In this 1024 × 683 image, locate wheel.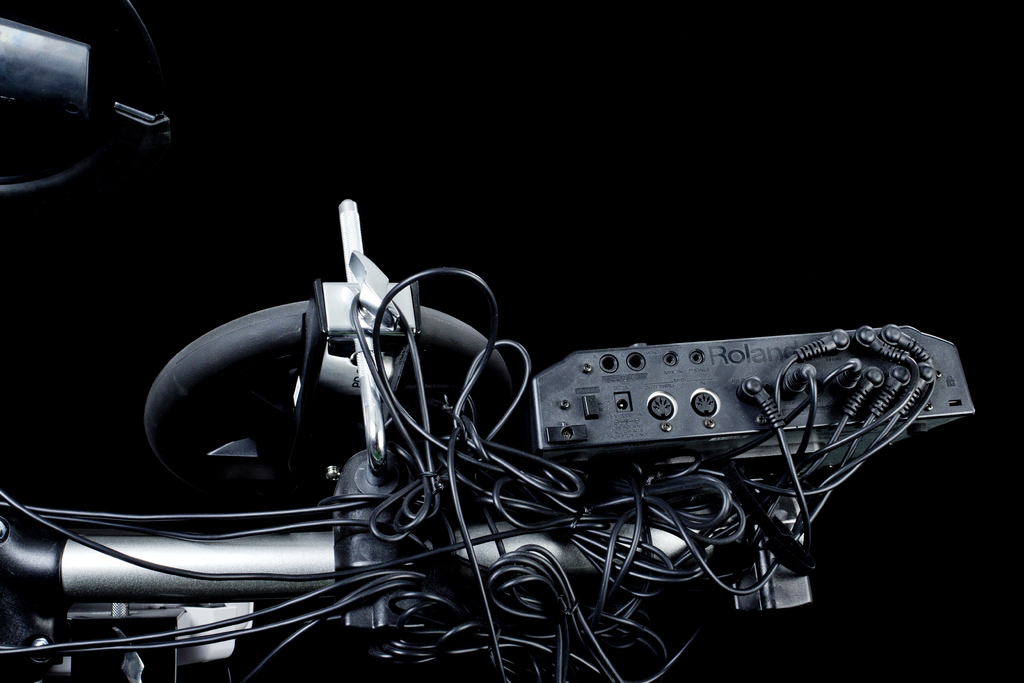
Bounding box: region(139, 304, 503, 494).
